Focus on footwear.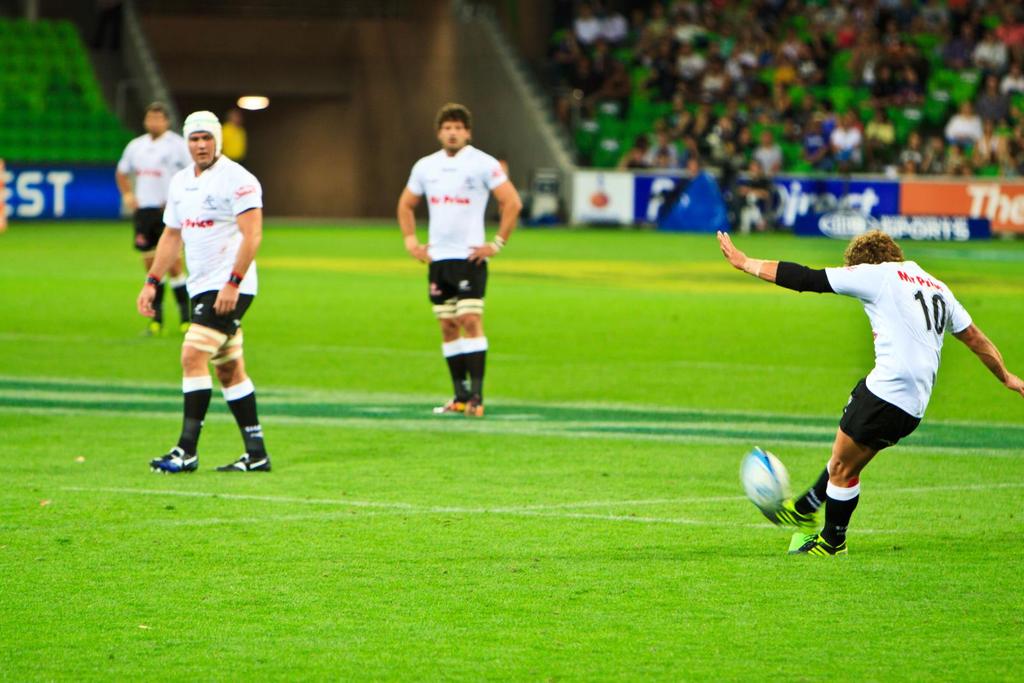
Focused at 218, 453, 276, 471.
